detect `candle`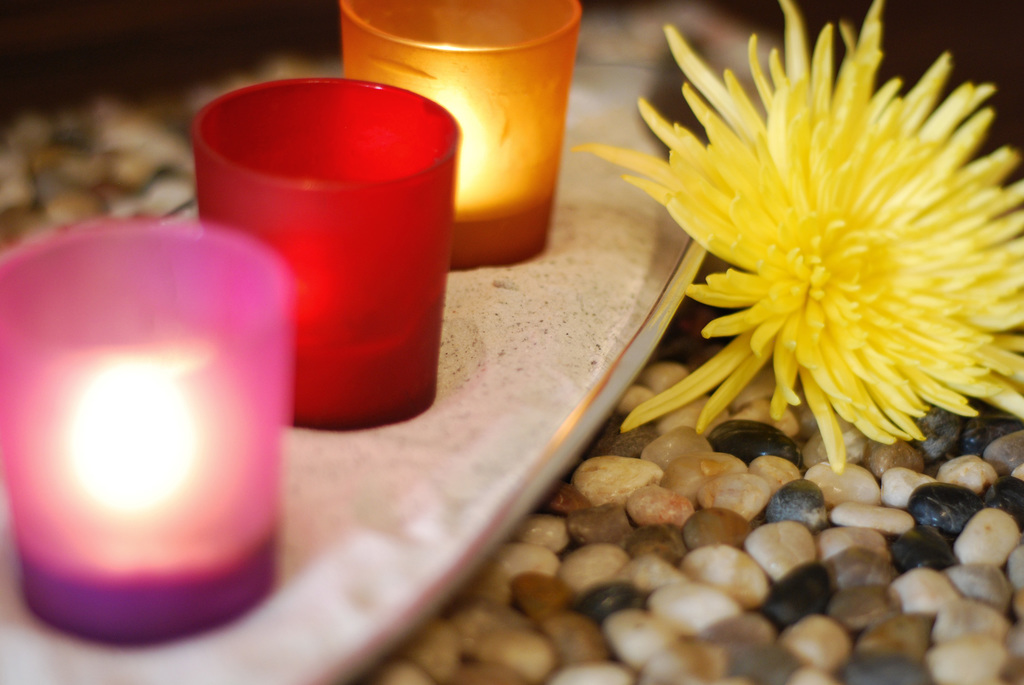
194,77,459,433
